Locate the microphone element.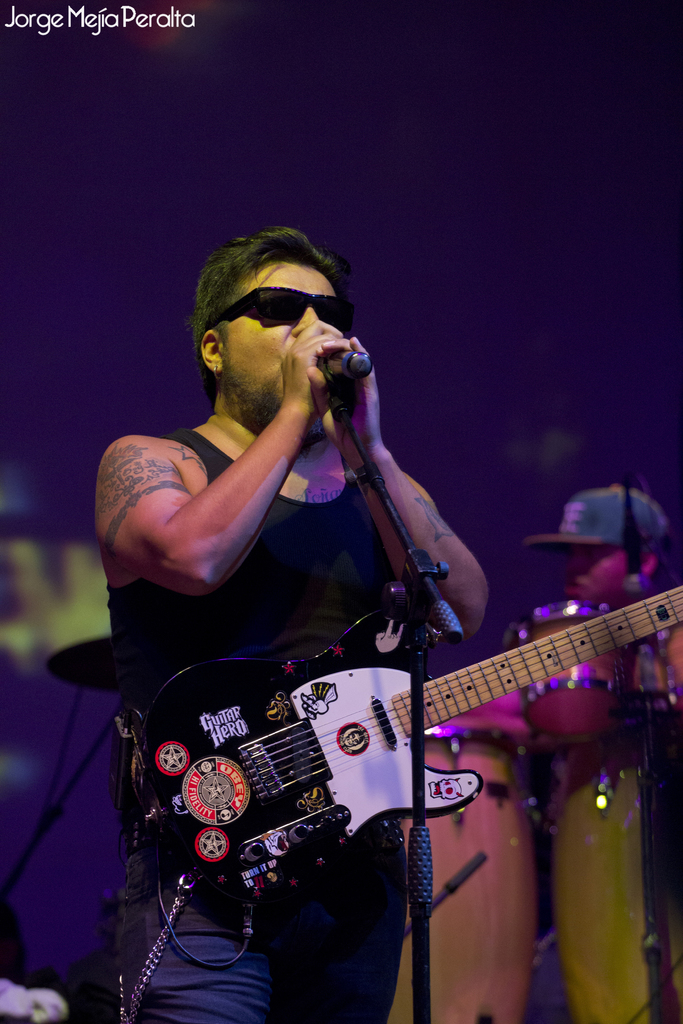
Element bbox: [left=308, top=340, right=383, bottom=395].
